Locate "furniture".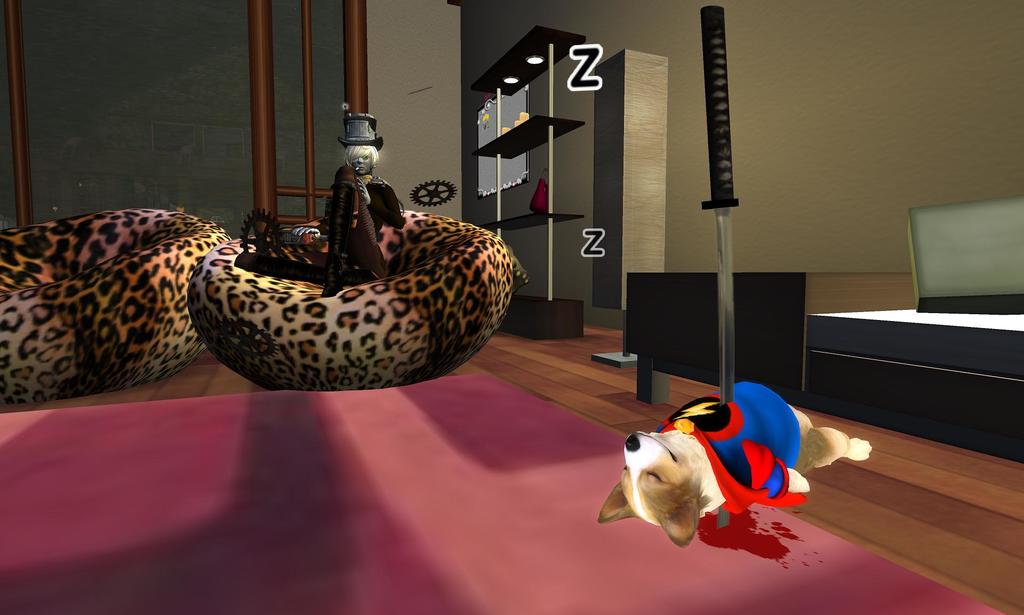
Bounding box: pyautogui.locateOnScreen(468, 25, 588, 339).
